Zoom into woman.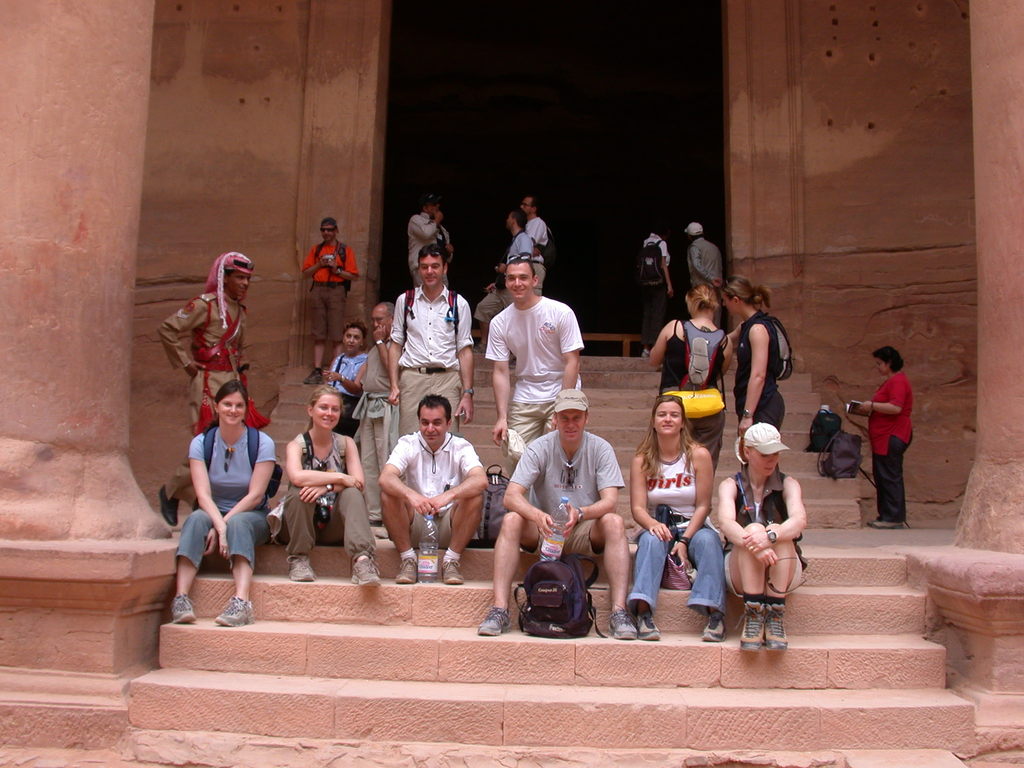
Zoom target: bbox=[275, 385, 383, 590].
